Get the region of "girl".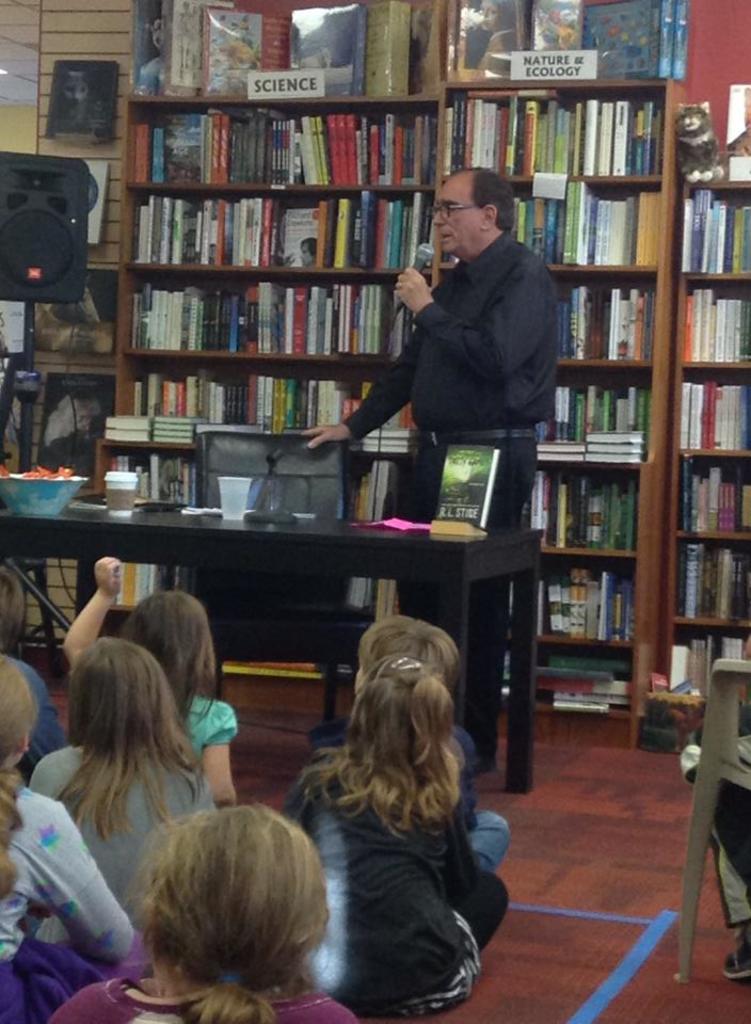
detection(27, 630, 231, 964).
